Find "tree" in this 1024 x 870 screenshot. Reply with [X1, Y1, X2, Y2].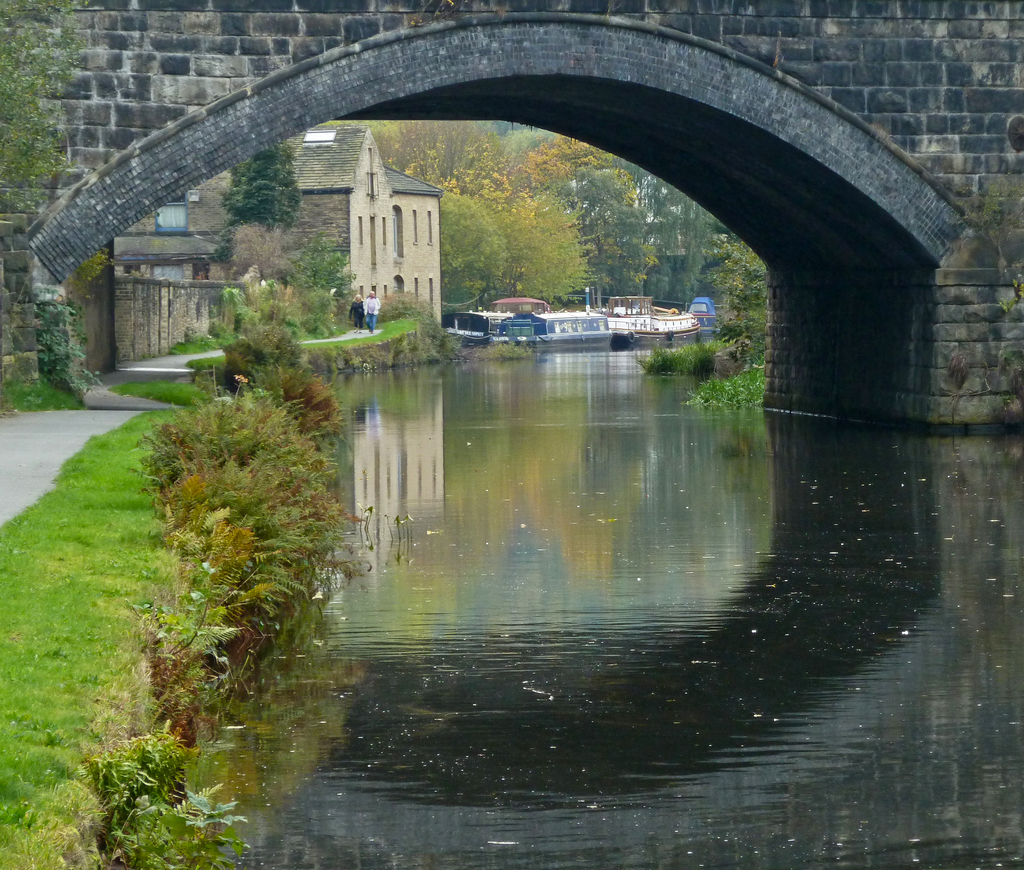
[373, 120, 512, 199].
